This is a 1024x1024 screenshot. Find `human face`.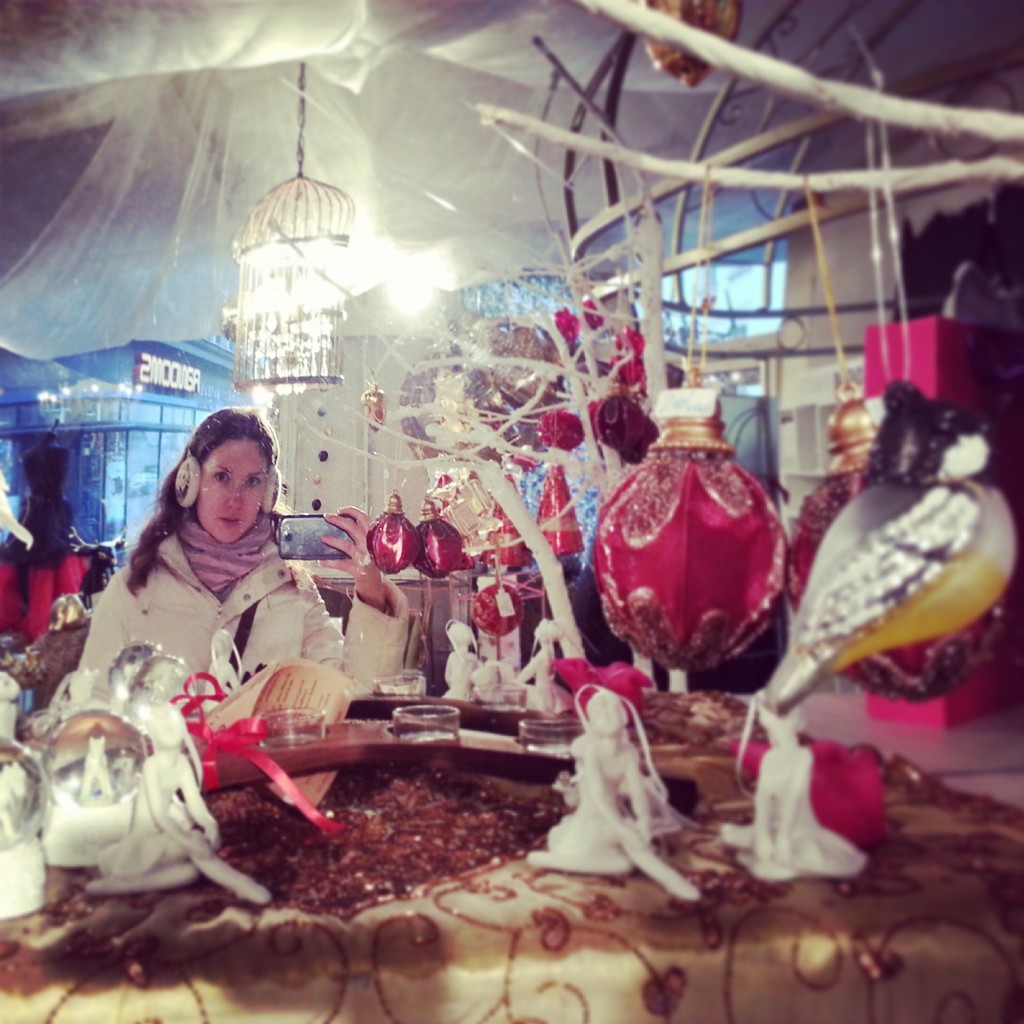
Bounding box: {"x1": 589, "y1": 693, "x2": 631, "y2": 739}.
